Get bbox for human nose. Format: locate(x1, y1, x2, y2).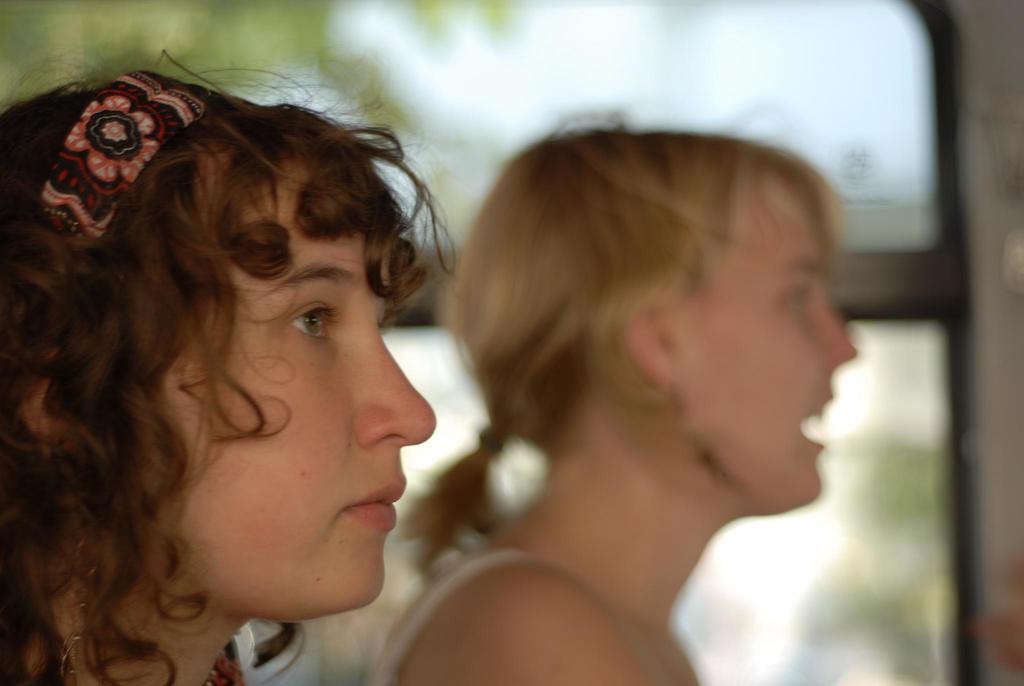
locate(354, 332, 436, 448).
